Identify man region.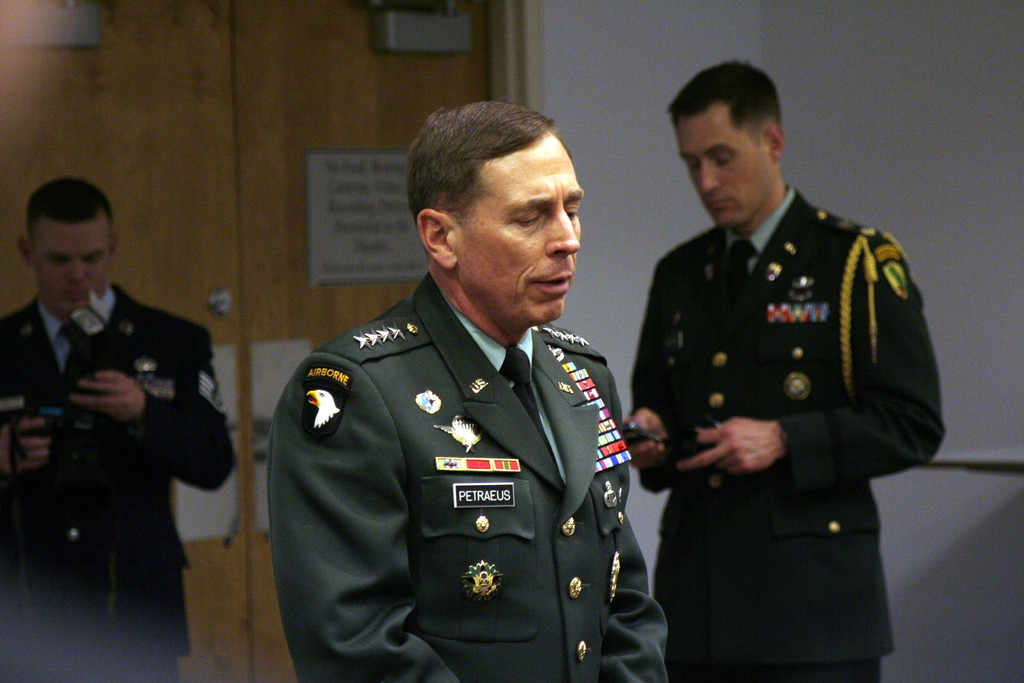
Region: locate(6, 172, 240, 682).
